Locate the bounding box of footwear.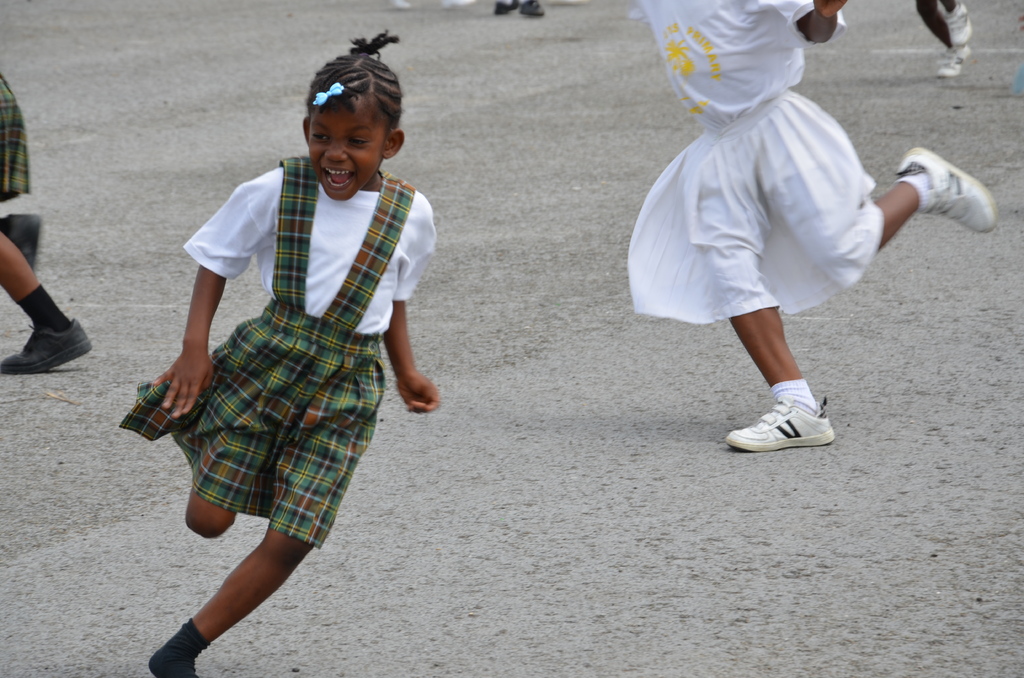
Bounding box: left=937, top=46, right=977, bottom=79.
